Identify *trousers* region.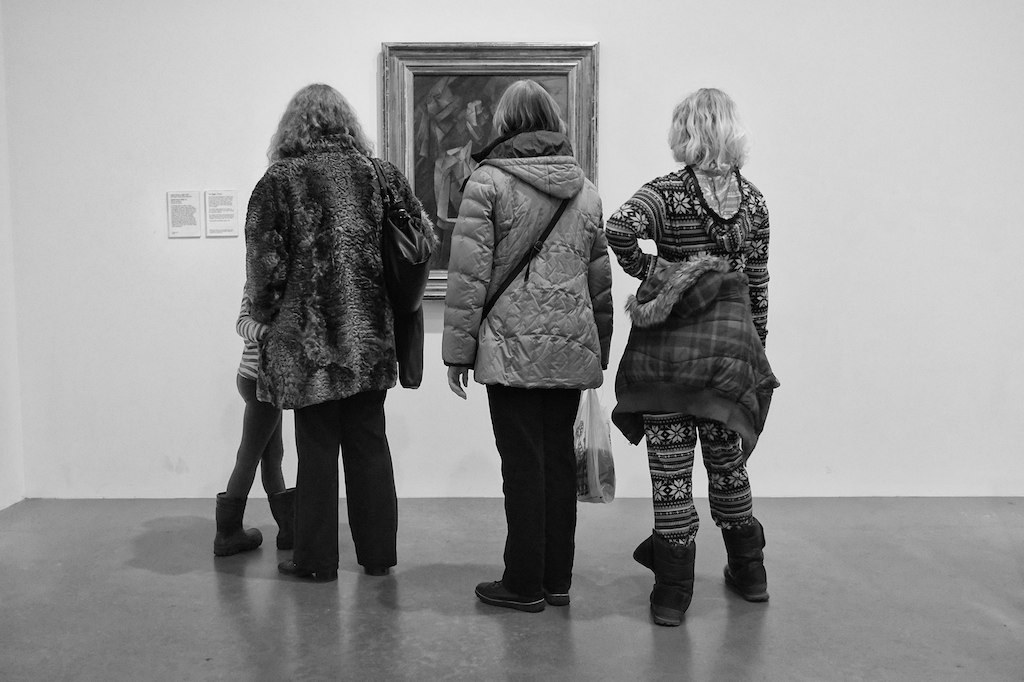
Region: (x1=279, y1=388, x2=405, y2=567).
